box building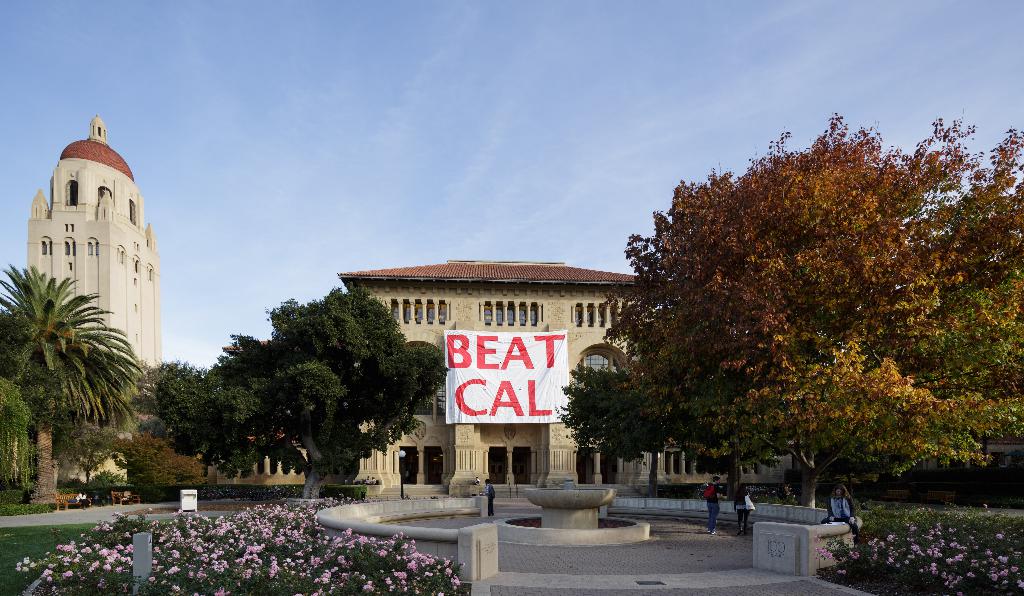
select_region(215, 259, 776, 495)
